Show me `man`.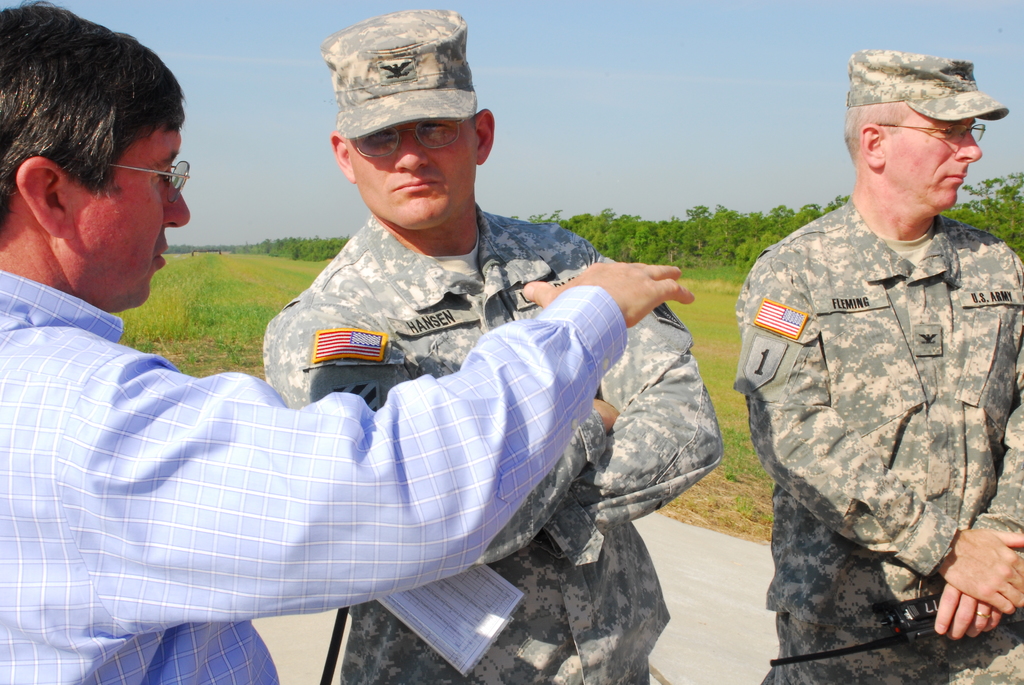
`man` is here: (x1=0, y1=0, x2=692, y2=684).
